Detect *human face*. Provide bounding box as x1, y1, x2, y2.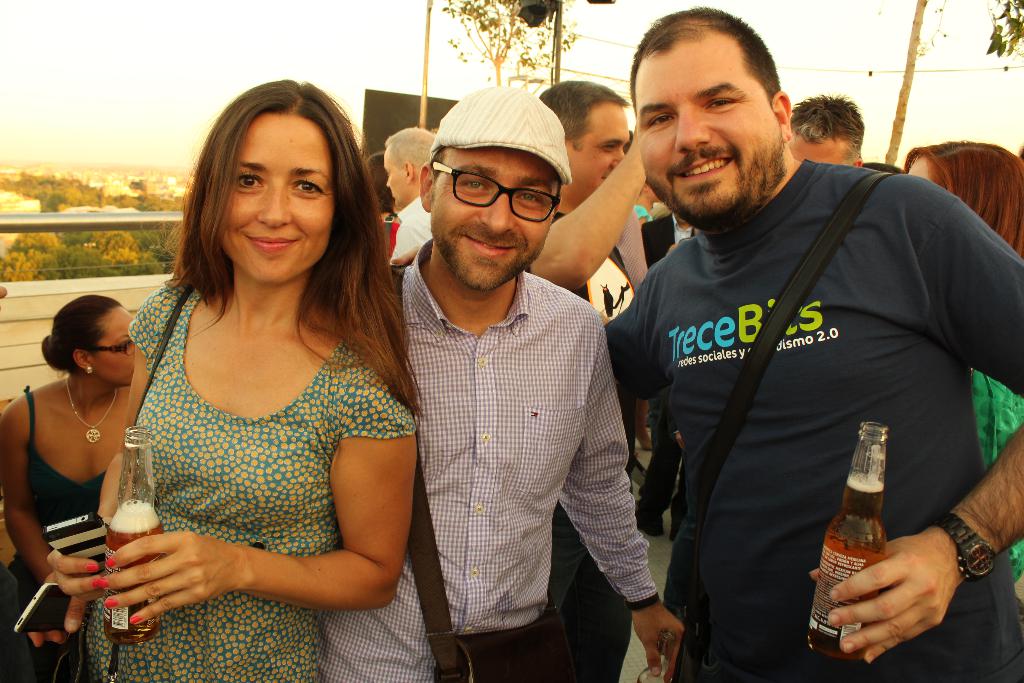
432, 150, 542, 289.
